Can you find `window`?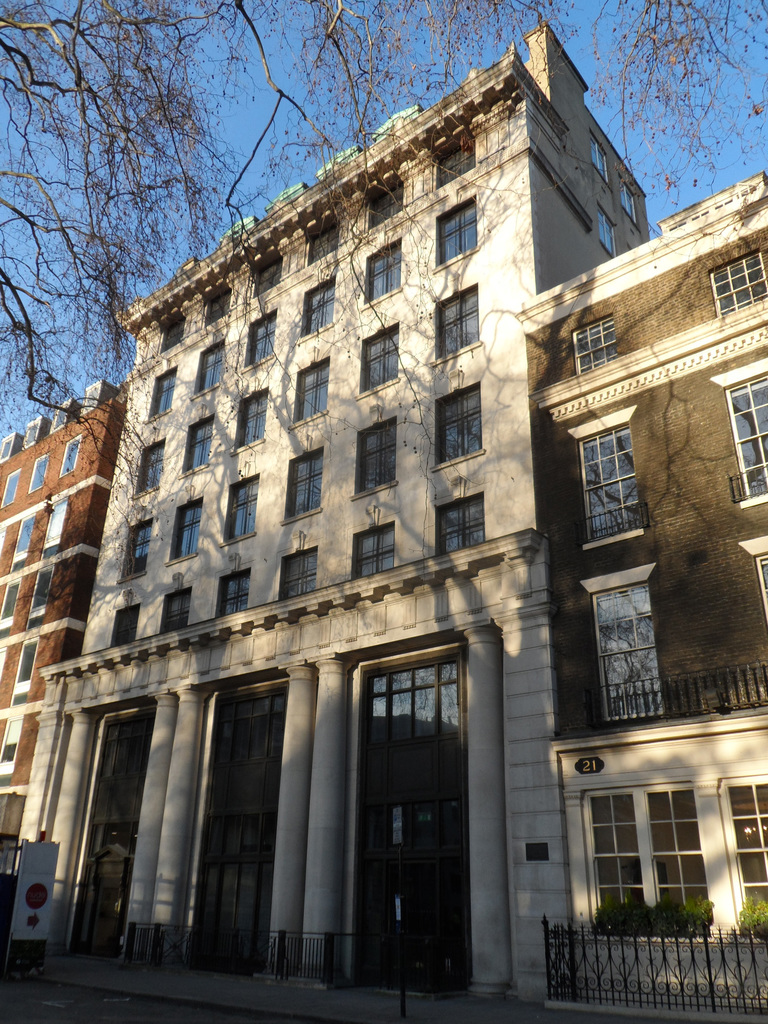
Yes, bounding box: [591, 128, 611, 182].
